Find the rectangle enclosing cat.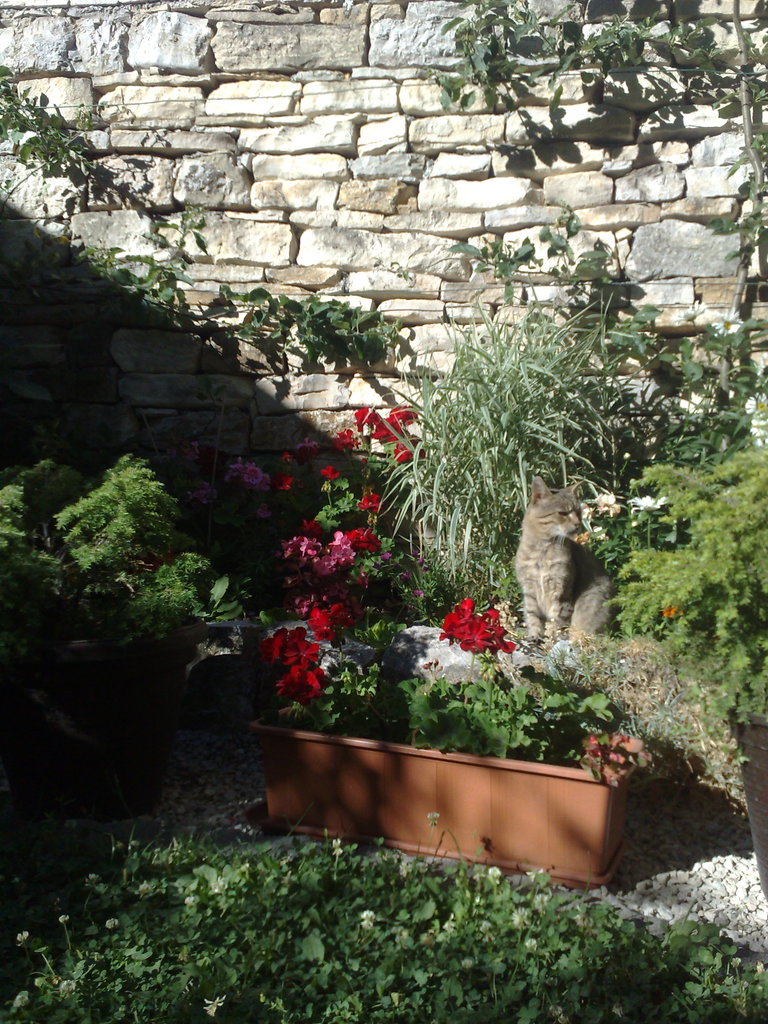
bbox=[506, 476, 622, 655].
